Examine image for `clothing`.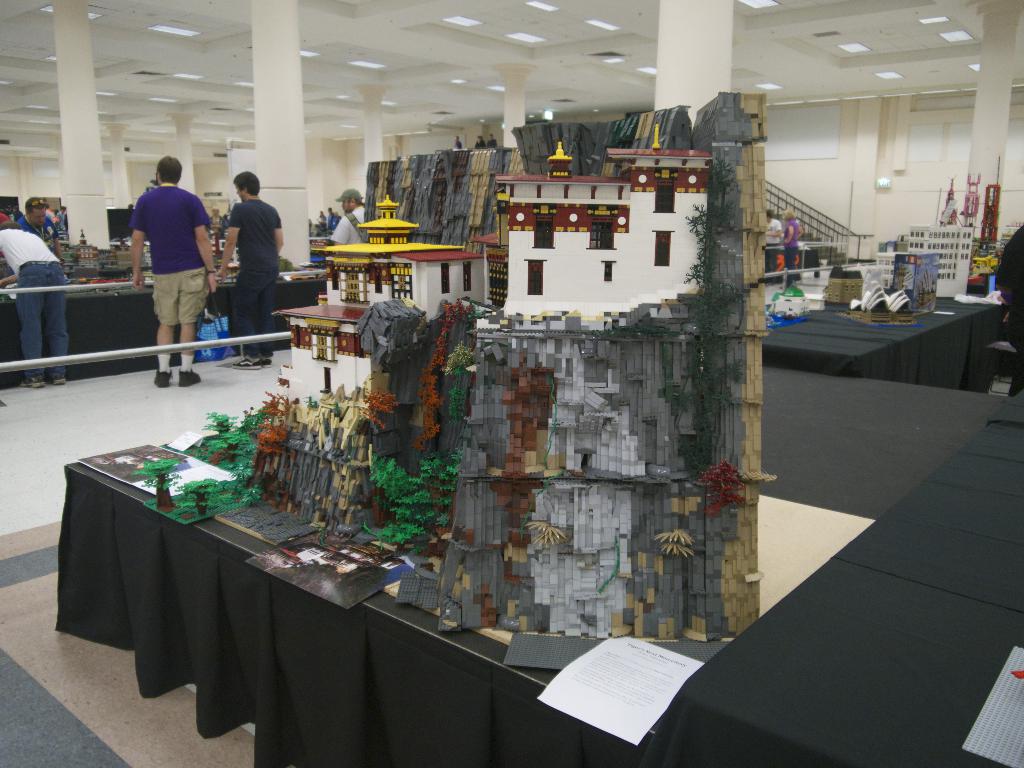
Examination result: <region>211, 214, 227, 233</region>.
